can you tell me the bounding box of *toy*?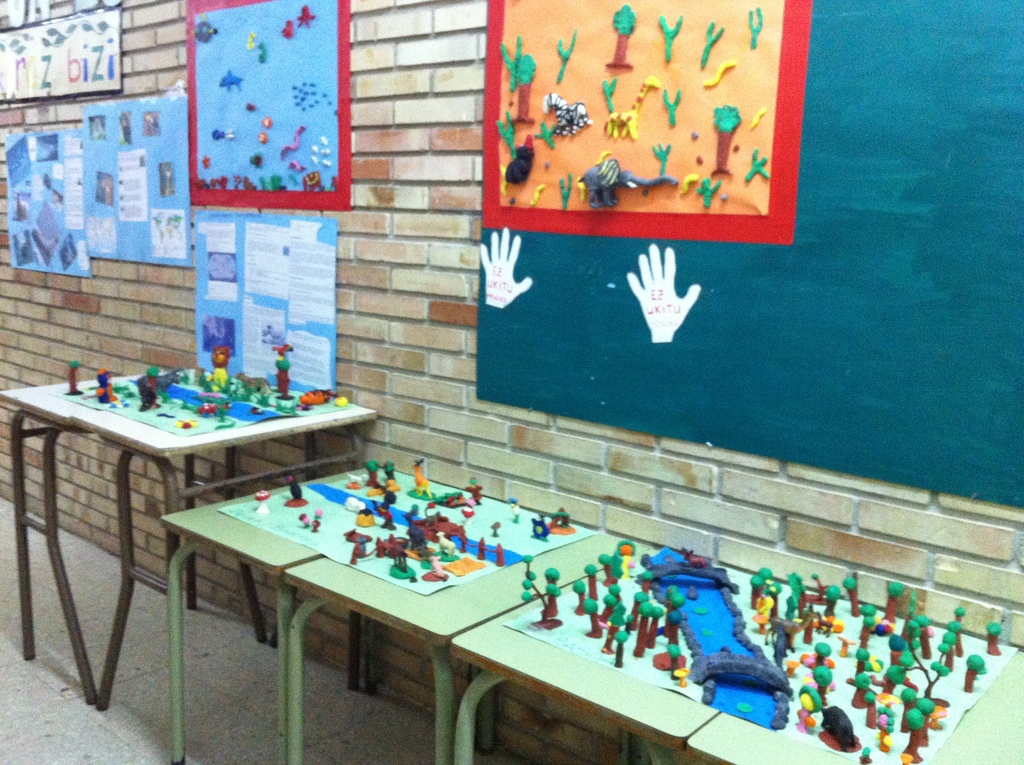
Rect(641, 540, 784, 732).
